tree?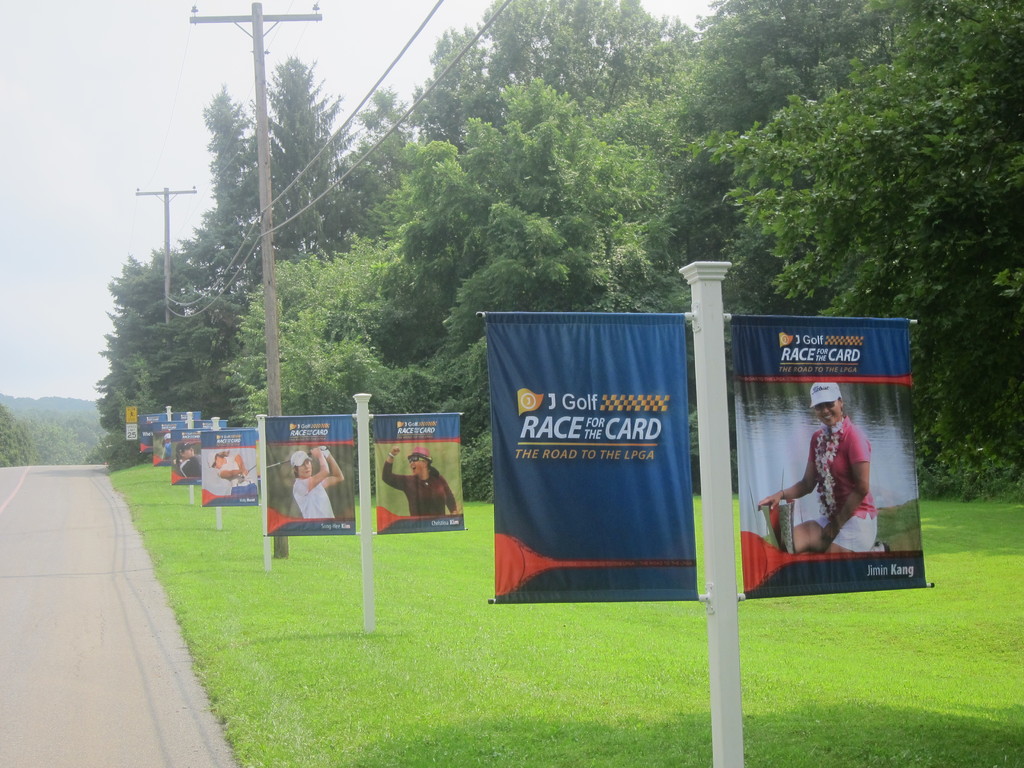
rect(0, 388, 86, 477)
